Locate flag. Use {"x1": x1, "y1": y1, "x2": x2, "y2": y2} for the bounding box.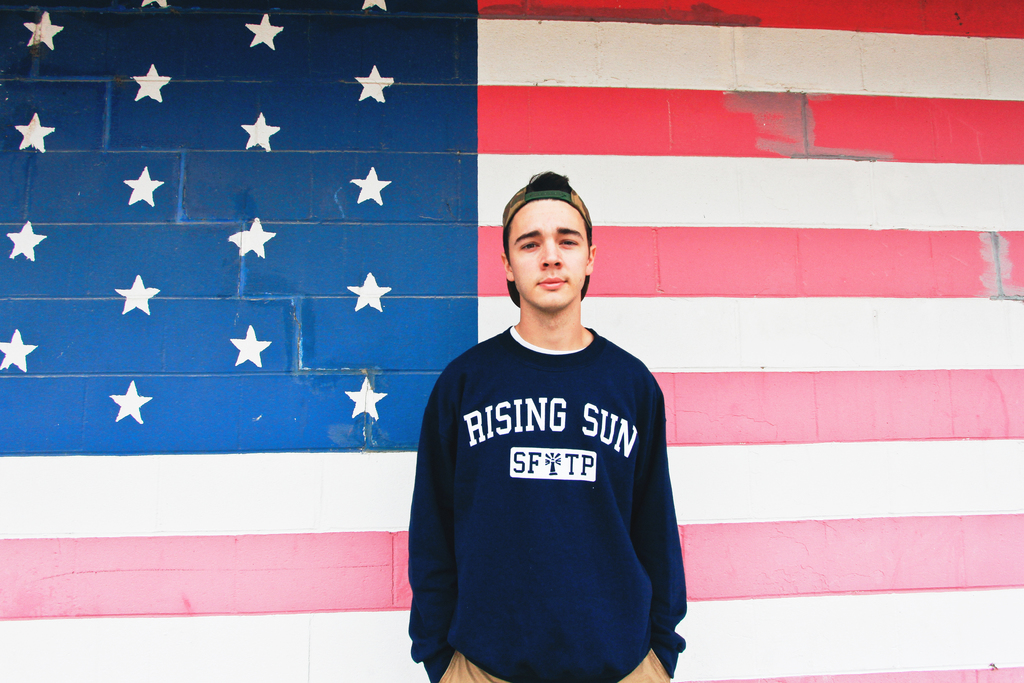
{"x1": 0, "y1": 0, "x2": 1023, "y2": 674}.
